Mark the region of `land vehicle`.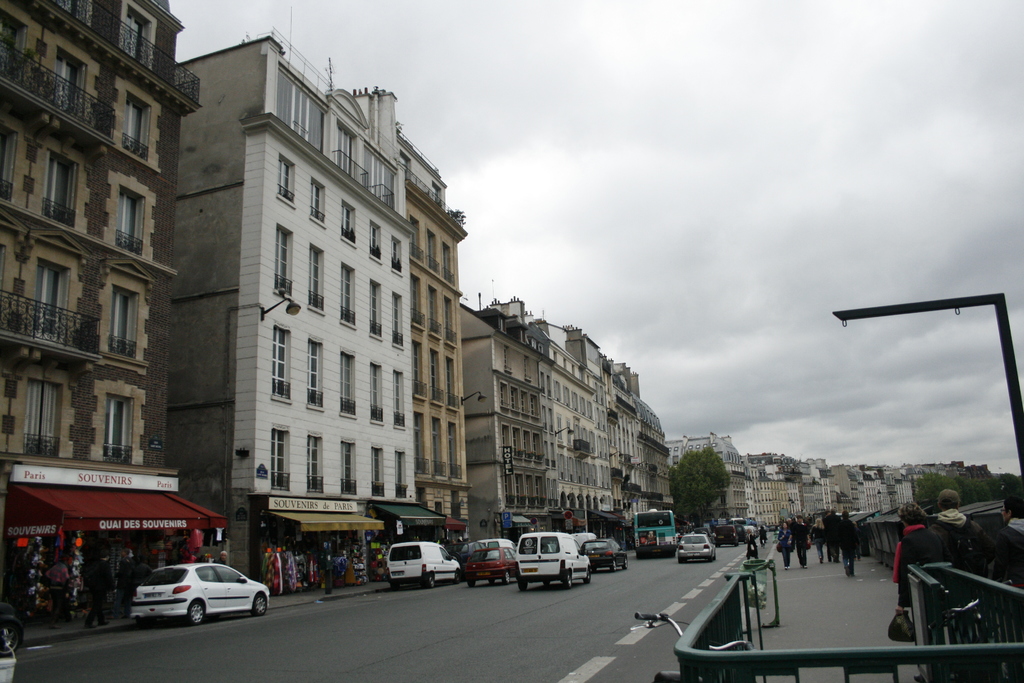
Region: l=386, t=540, r=462, b=588.
